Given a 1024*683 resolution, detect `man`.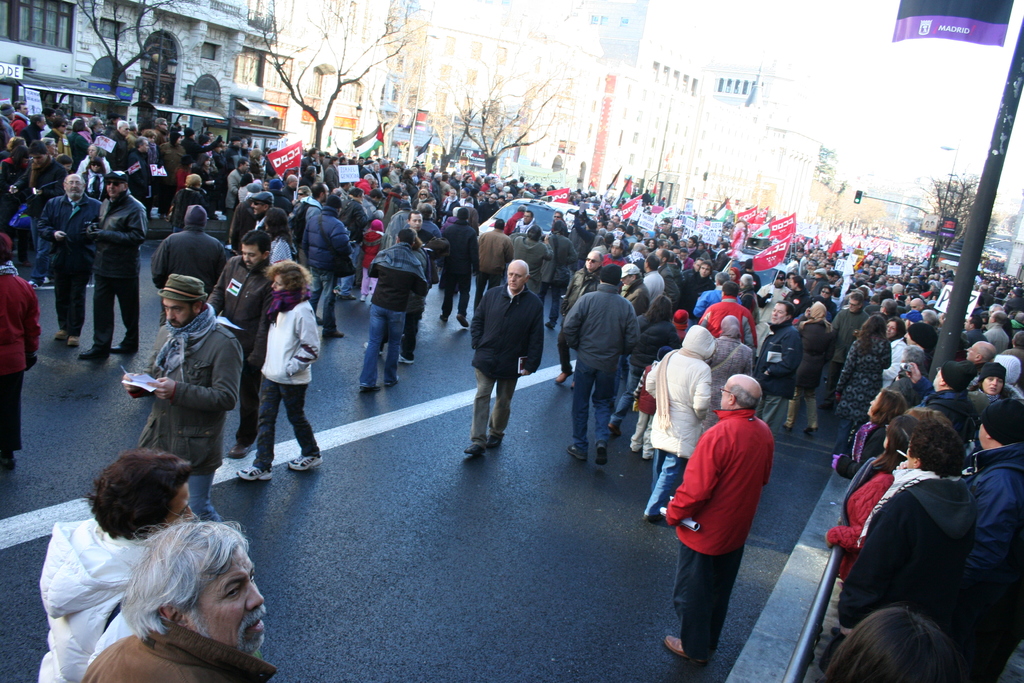
(left=470, top=219, right=514, bottom=306).
